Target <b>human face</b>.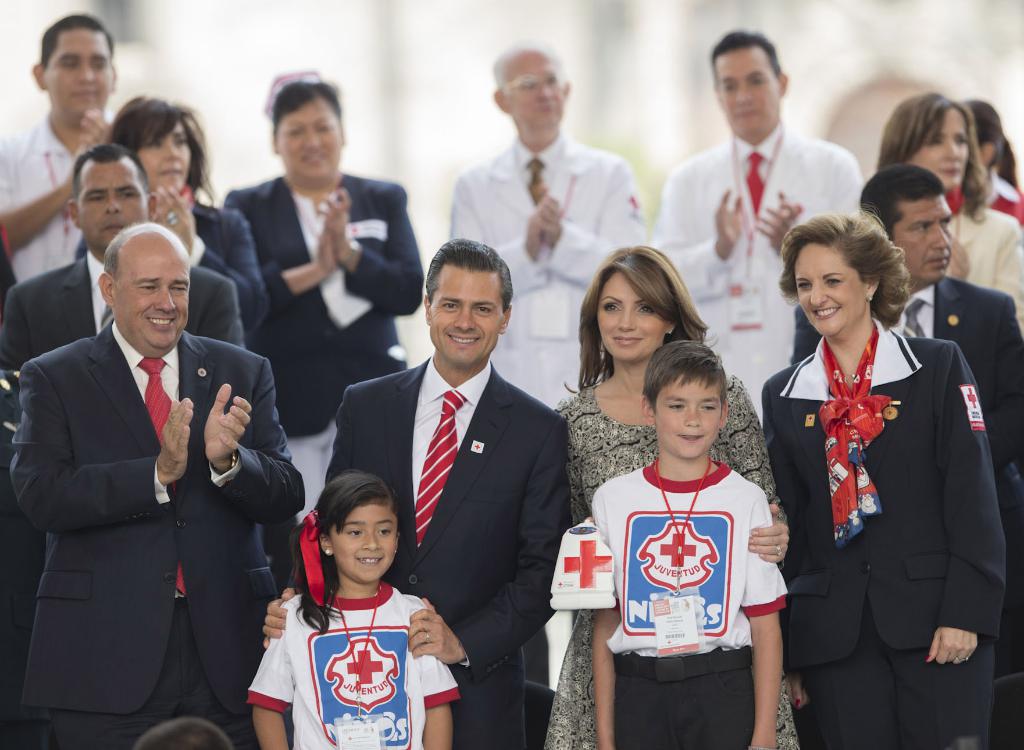
Target region: region(138, 116, 197, 195).
